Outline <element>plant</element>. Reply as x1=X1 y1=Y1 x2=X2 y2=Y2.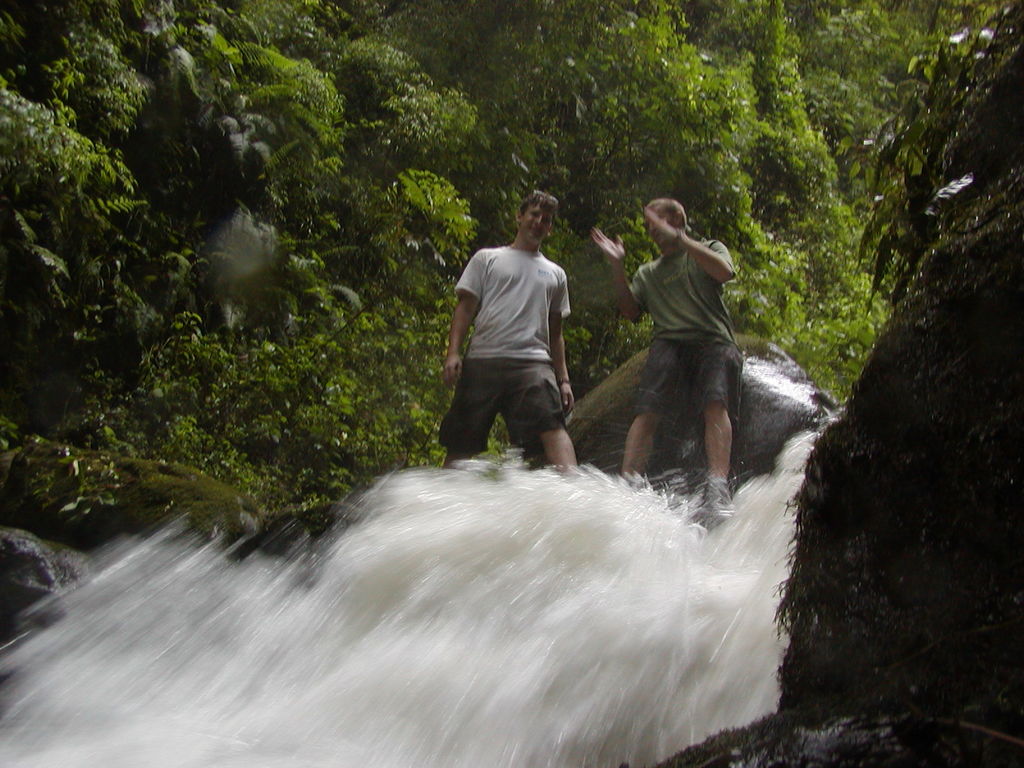
x1=26 y1=447 x2=131 y2=529.
